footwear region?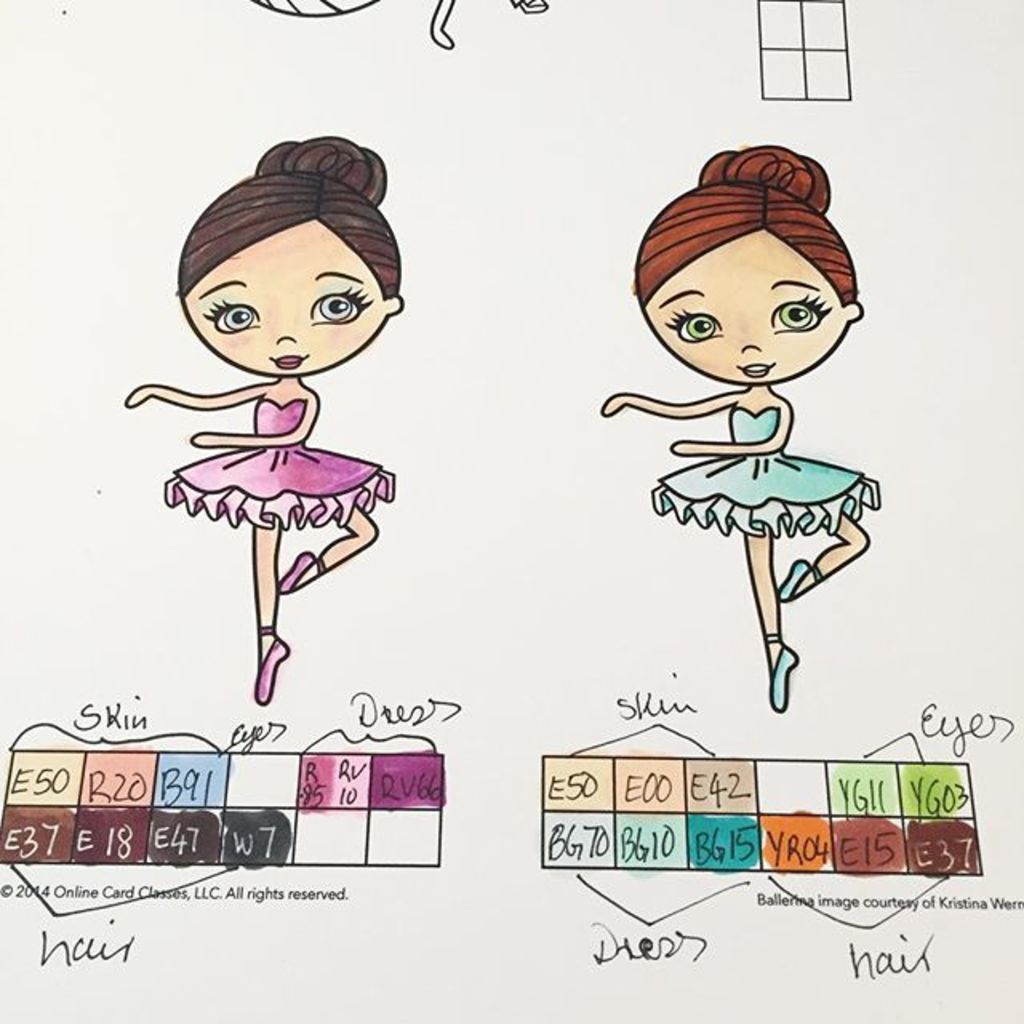
[x1=280, y1=552, x2=325, y2=590]
